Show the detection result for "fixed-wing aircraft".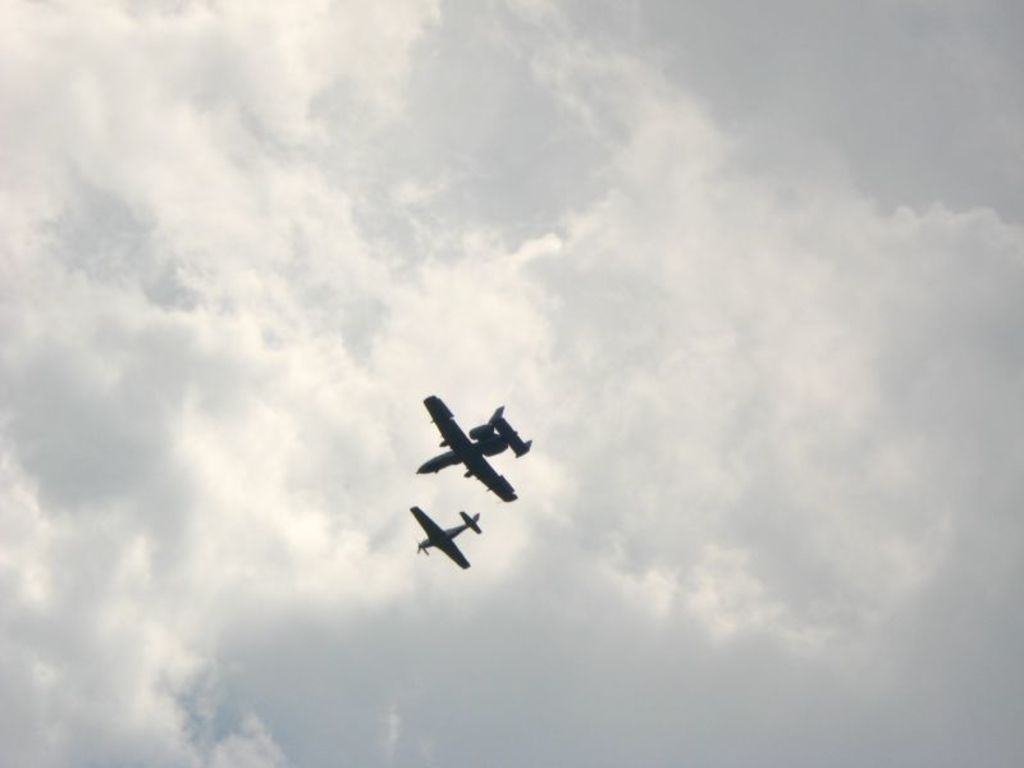
detection(411, 508, 480, 572).
